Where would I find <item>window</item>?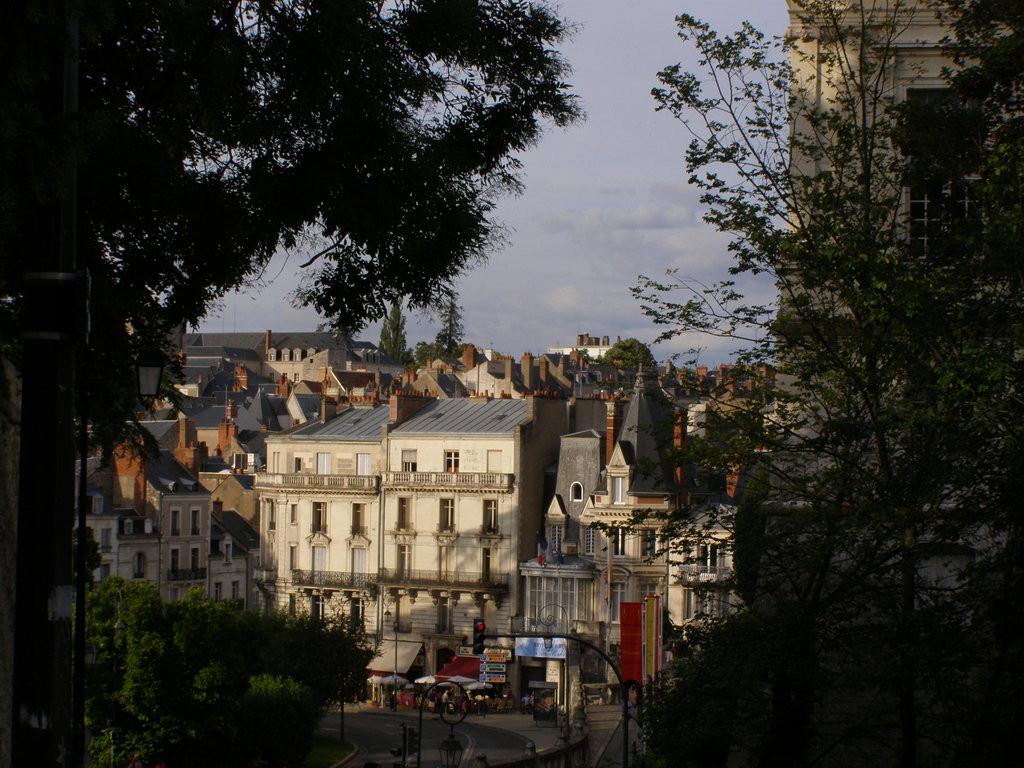
At 349/594/367/623.
